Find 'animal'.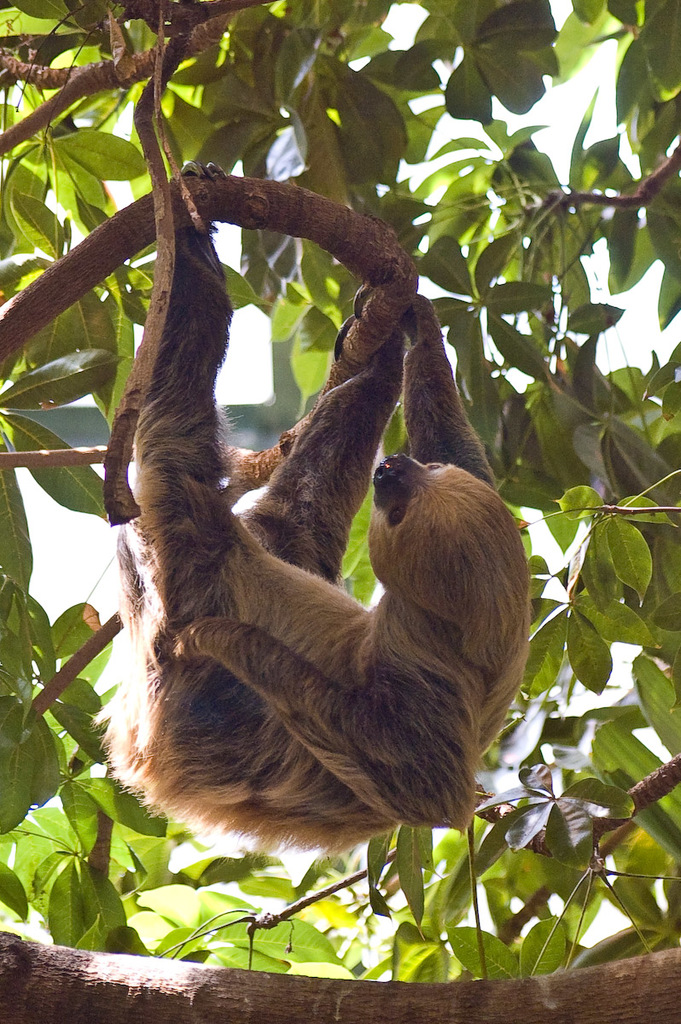
[x1=92, y1=152, x2=535, y2=856].
